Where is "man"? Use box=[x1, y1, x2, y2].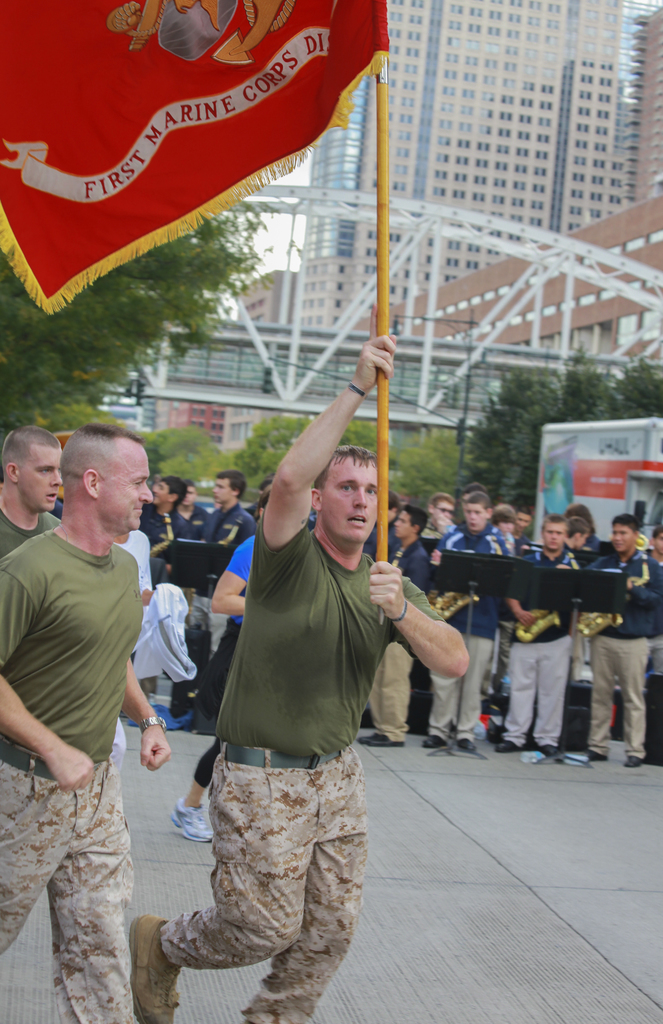
box=[429, 493, 511, 754].
